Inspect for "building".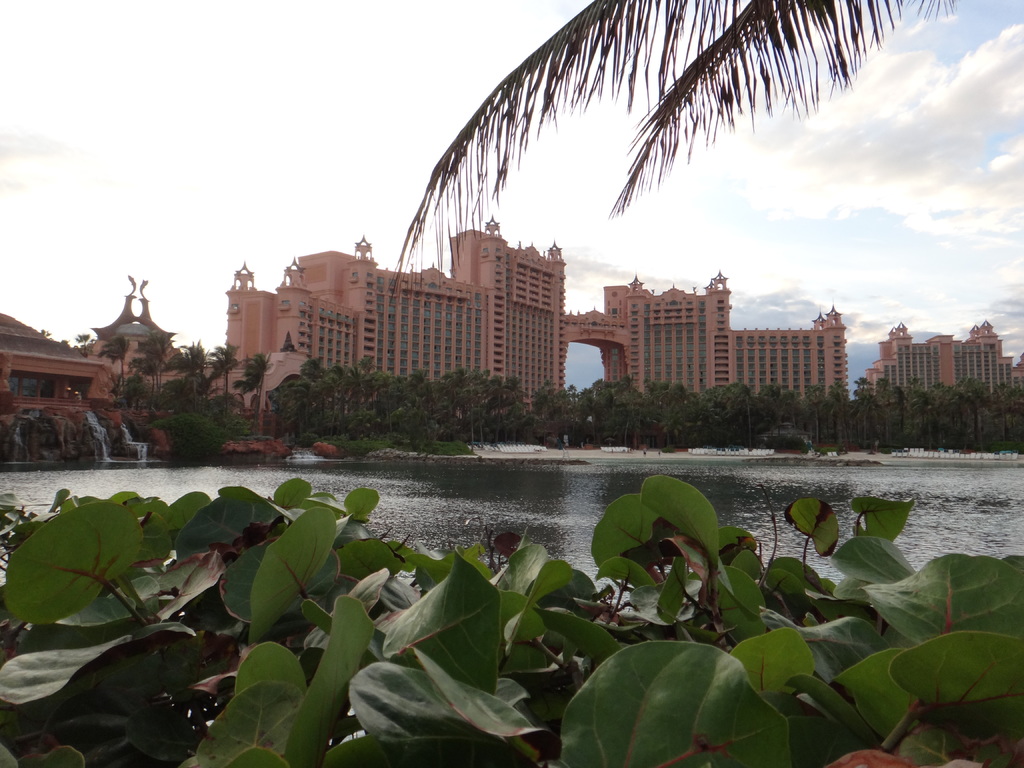
Inspection: box=[224, 213, 851, 417].
